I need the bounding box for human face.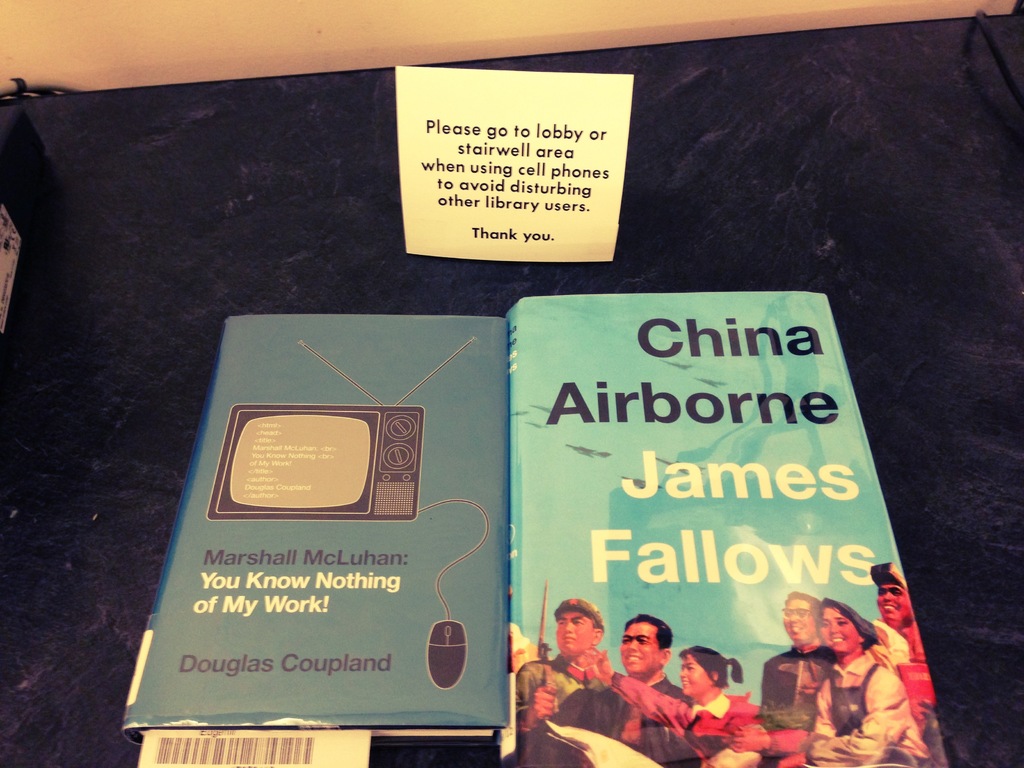
Here it is: 784/602/815/643.
